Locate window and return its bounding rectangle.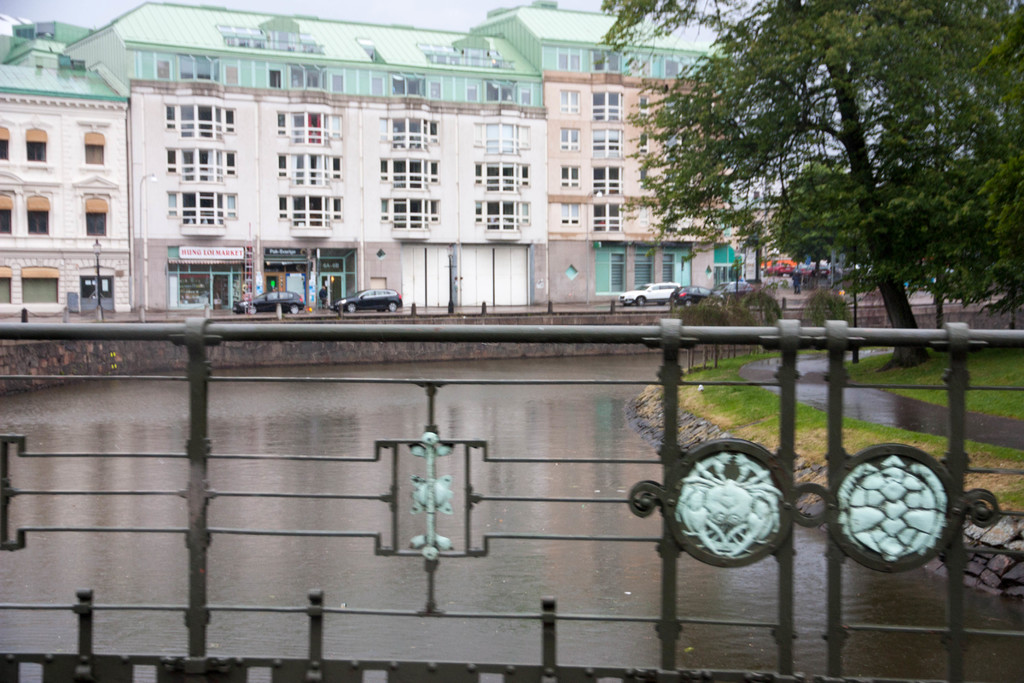
[639,207,648,228].
